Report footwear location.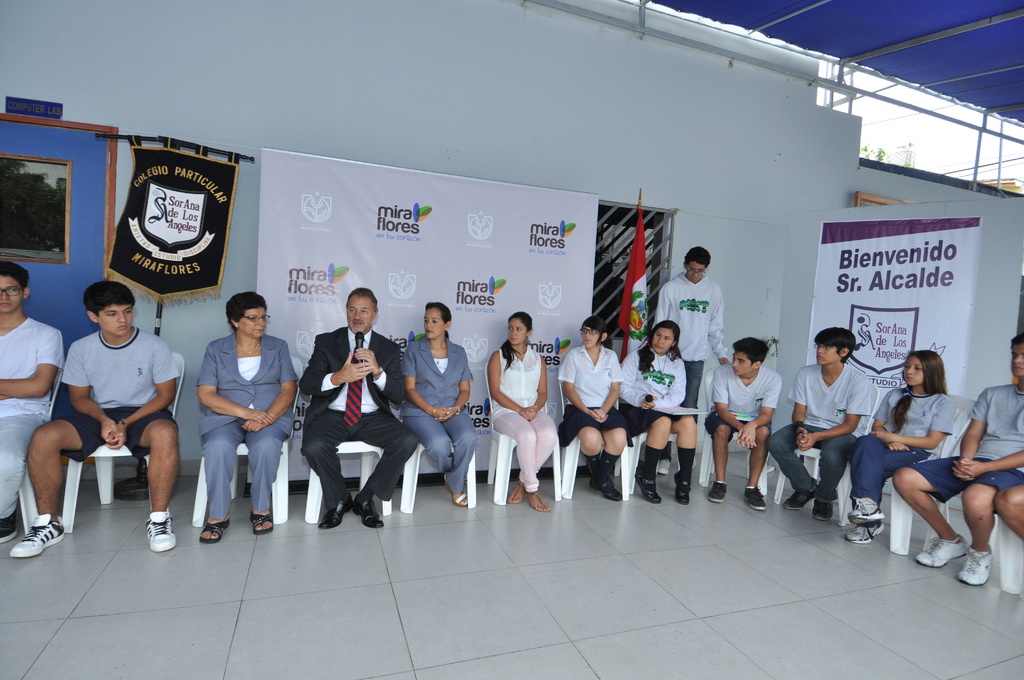
Report: [847,498,885,528].
